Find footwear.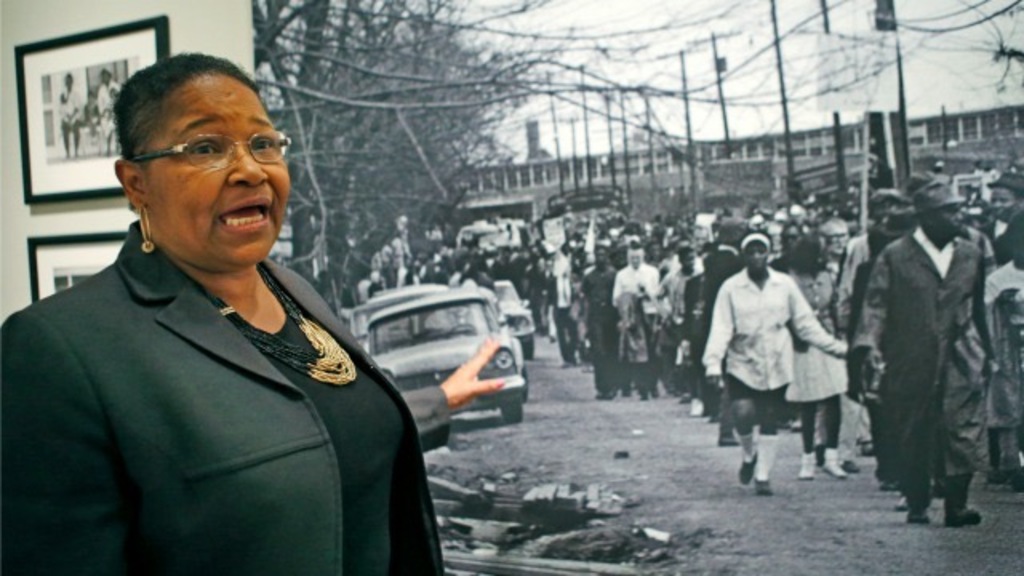
crop(614, 378, 632, 397).
